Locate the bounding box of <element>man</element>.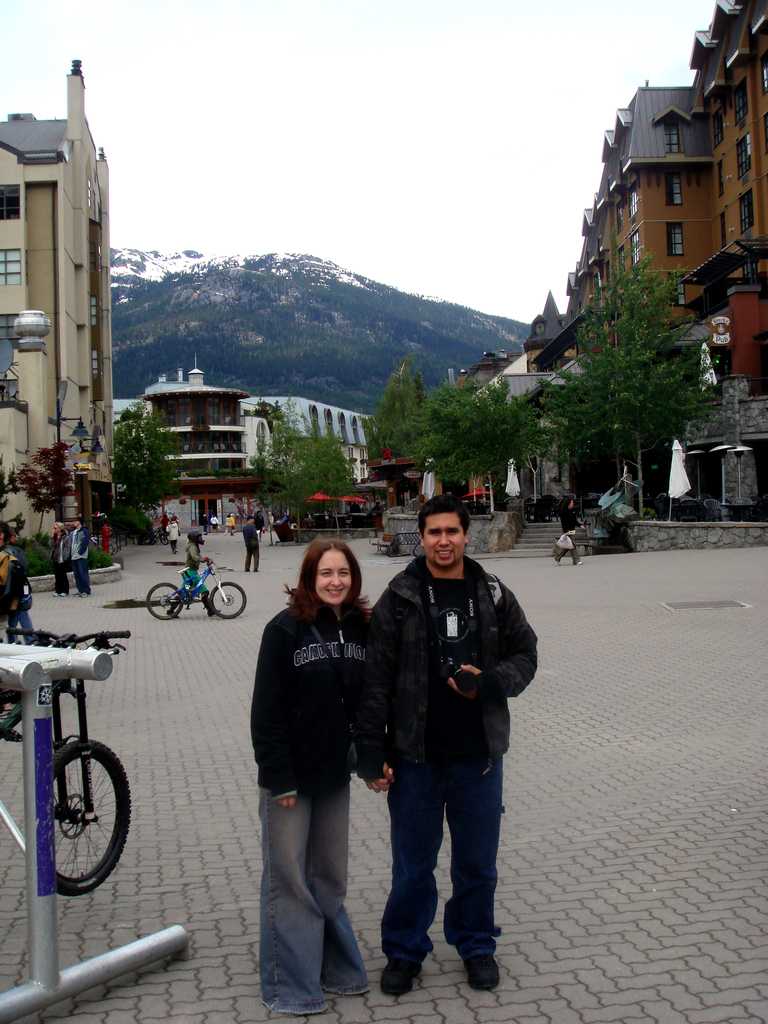
Bounding box: 68 516 90 597.
